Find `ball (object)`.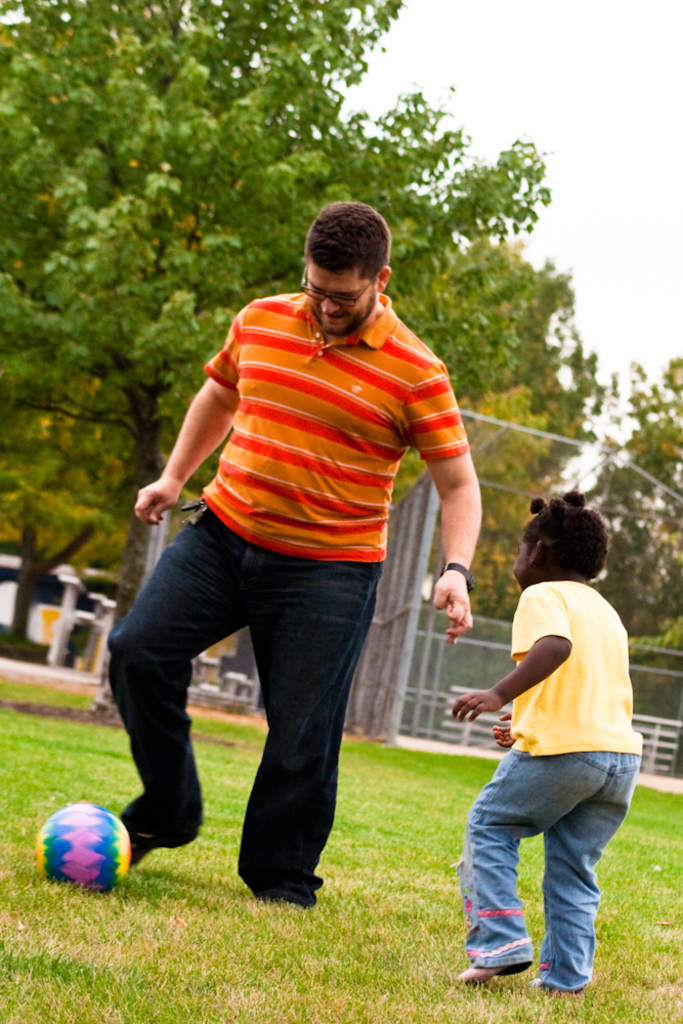
BBox(32, 799, 138, 900).
